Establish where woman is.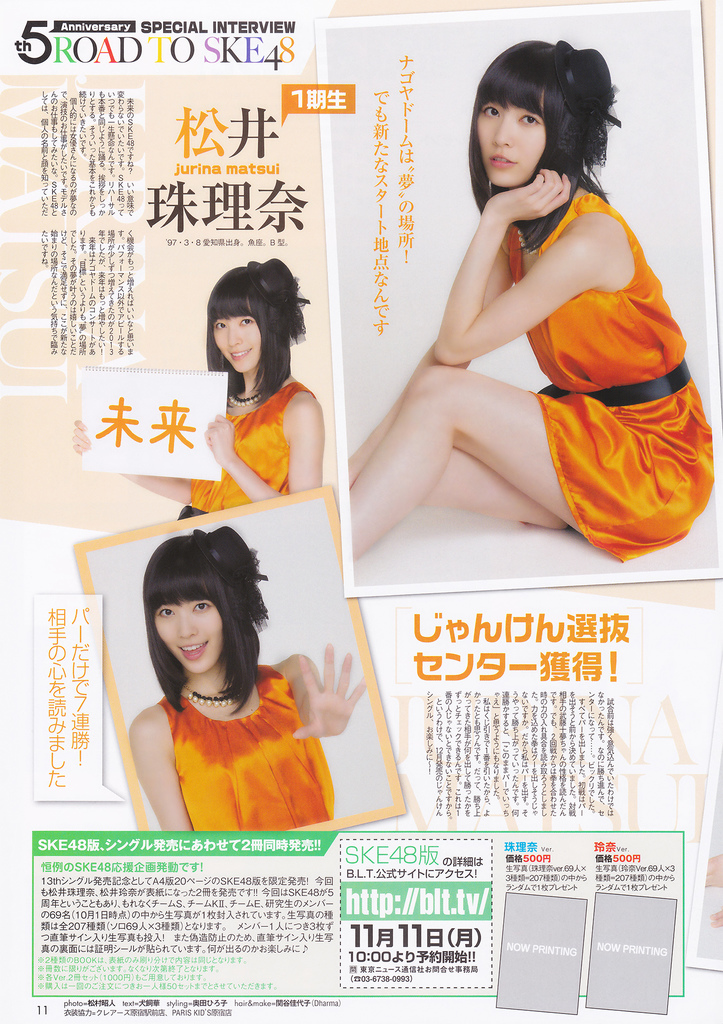
Established at crop(69, 258, 327, 515).
